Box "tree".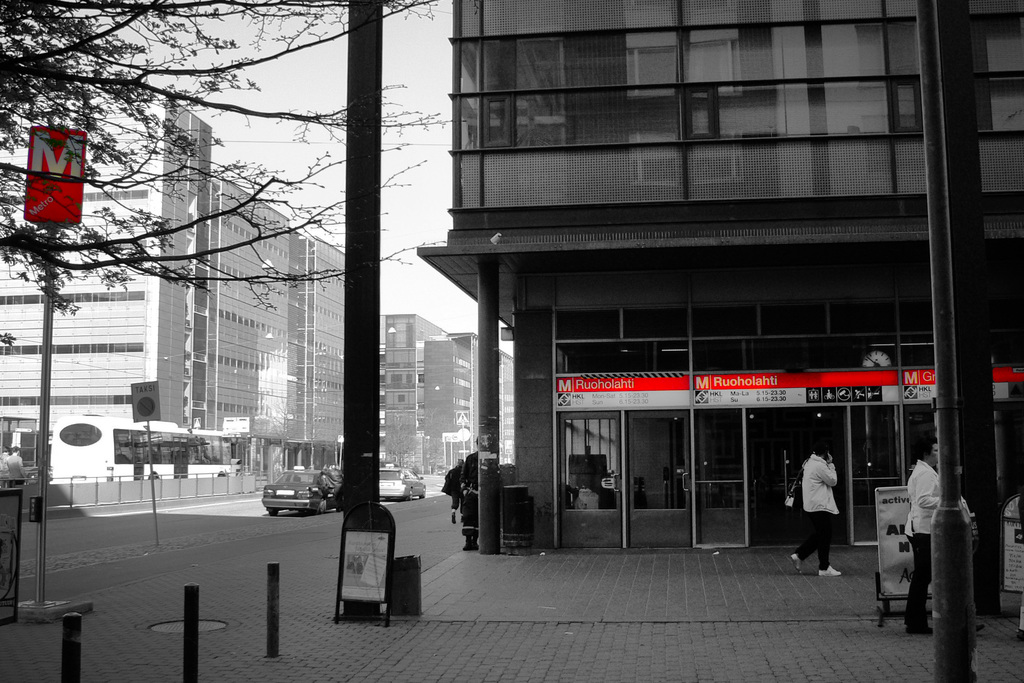
<region>0, 0, 466, 352</region>.
